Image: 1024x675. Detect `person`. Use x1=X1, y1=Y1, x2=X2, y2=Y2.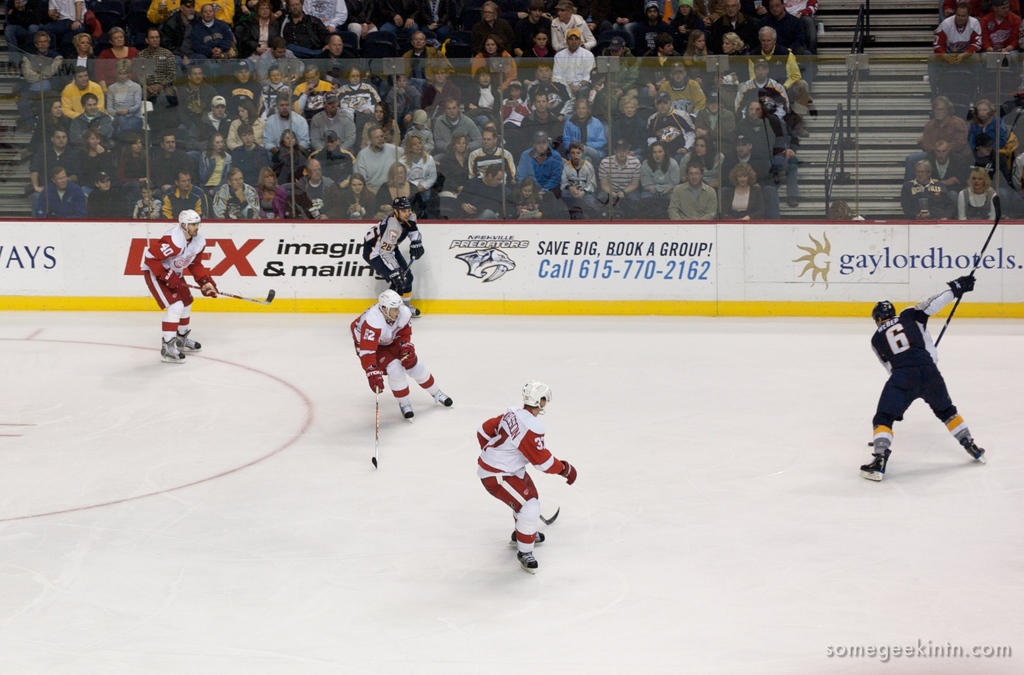
x1=732, y1=56, x2=785, y2=111.
